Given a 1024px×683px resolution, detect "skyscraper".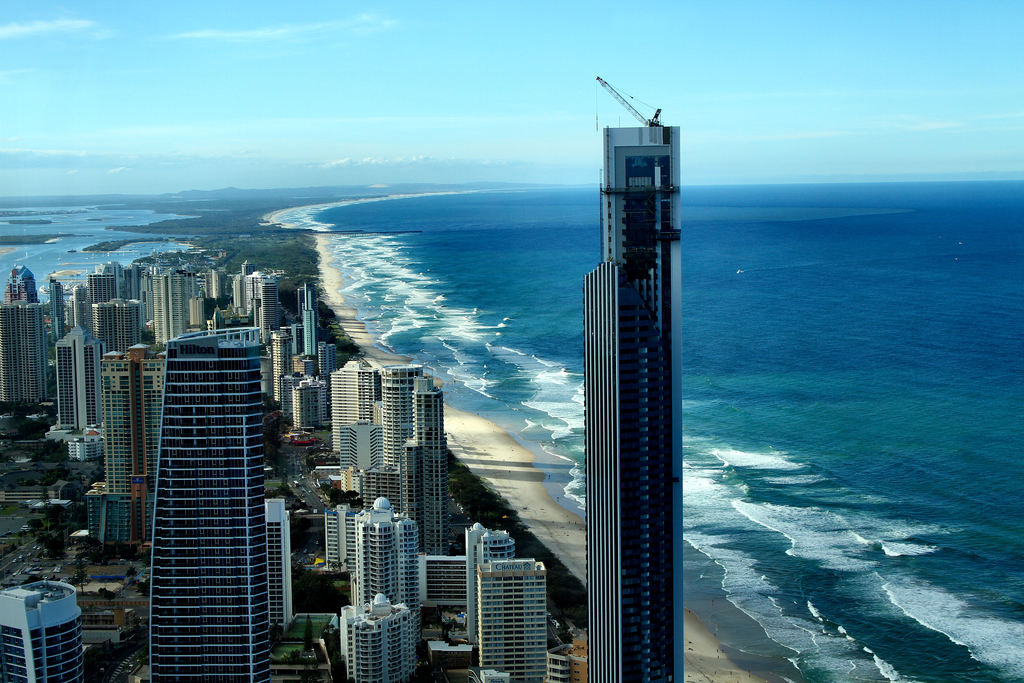
bbox=[334, 415, 417, 511].
